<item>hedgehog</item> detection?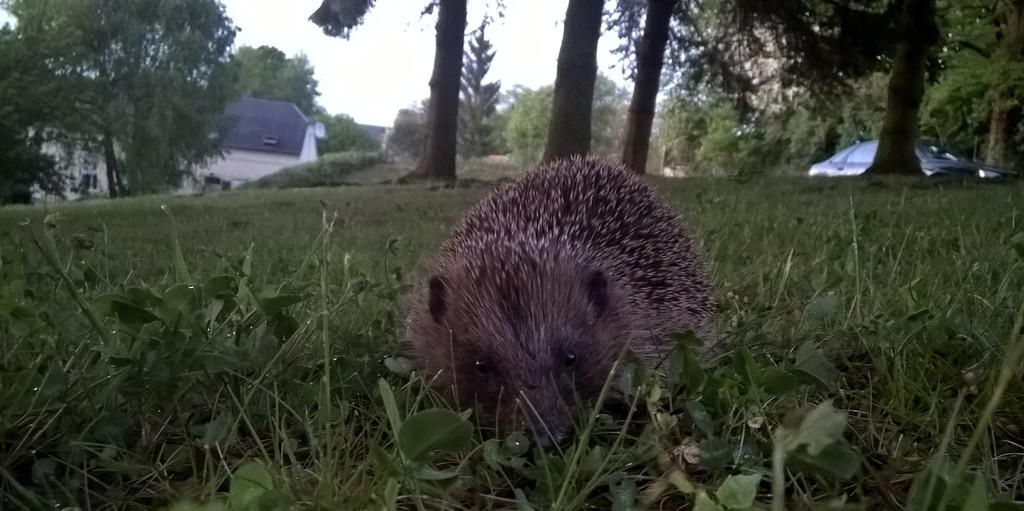
<region>392, 150, 735, 461</region>
